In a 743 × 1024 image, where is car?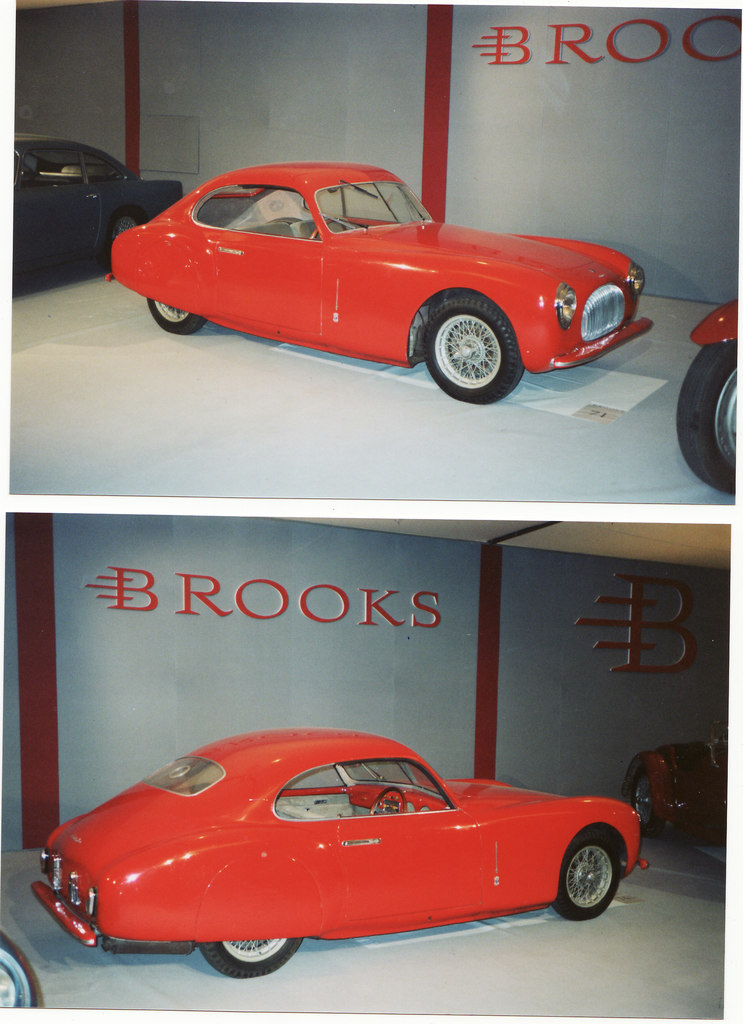
10 132 185 293.
